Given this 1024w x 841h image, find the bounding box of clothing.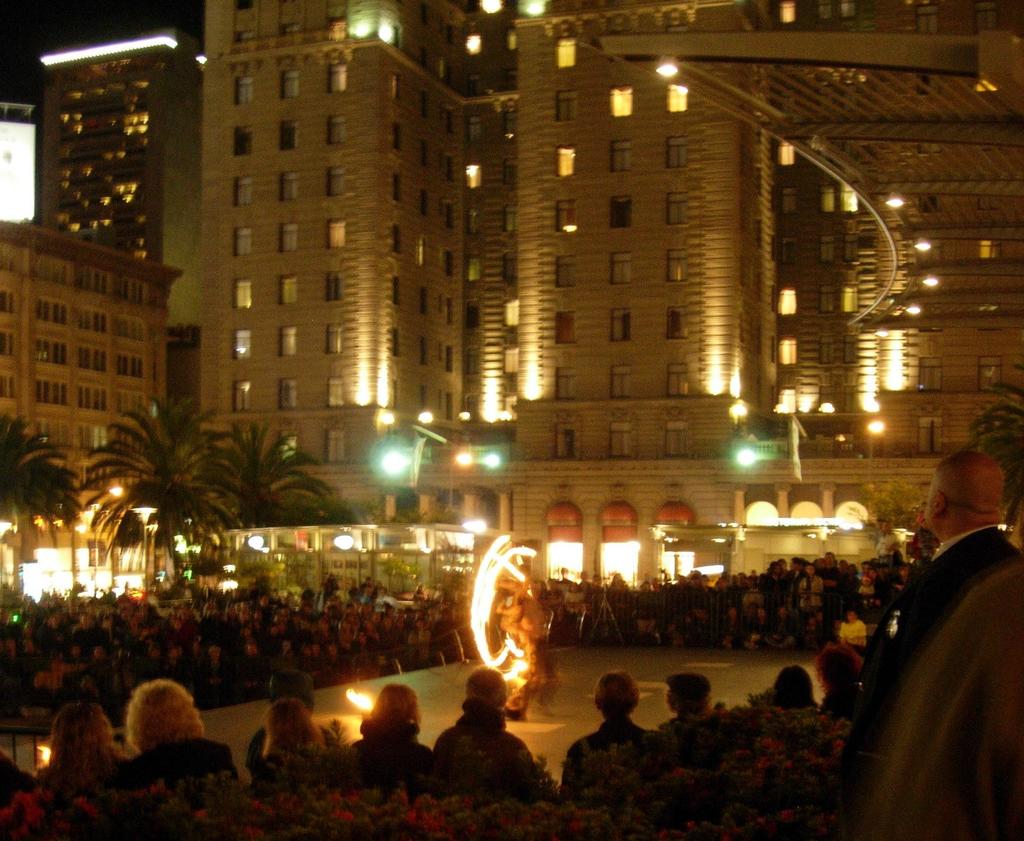
l=109, t=730, r=246, b=790.
